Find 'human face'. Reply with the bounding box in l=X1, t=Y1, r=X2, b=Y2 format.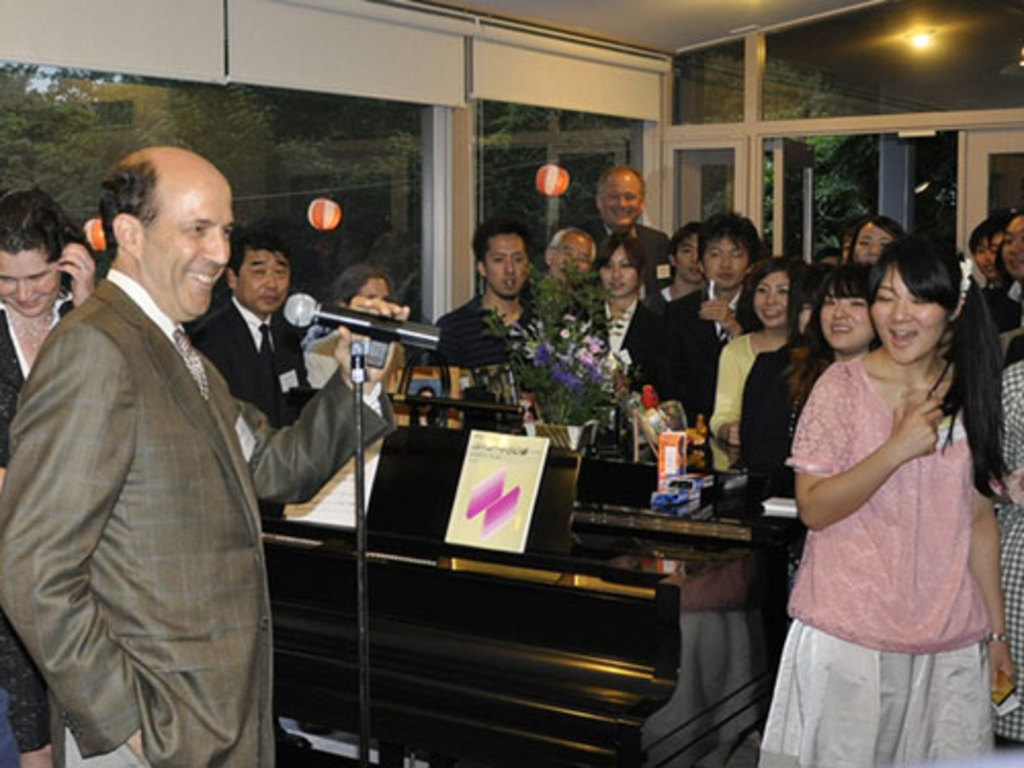
l=594, t=244, r=629, b=301.
